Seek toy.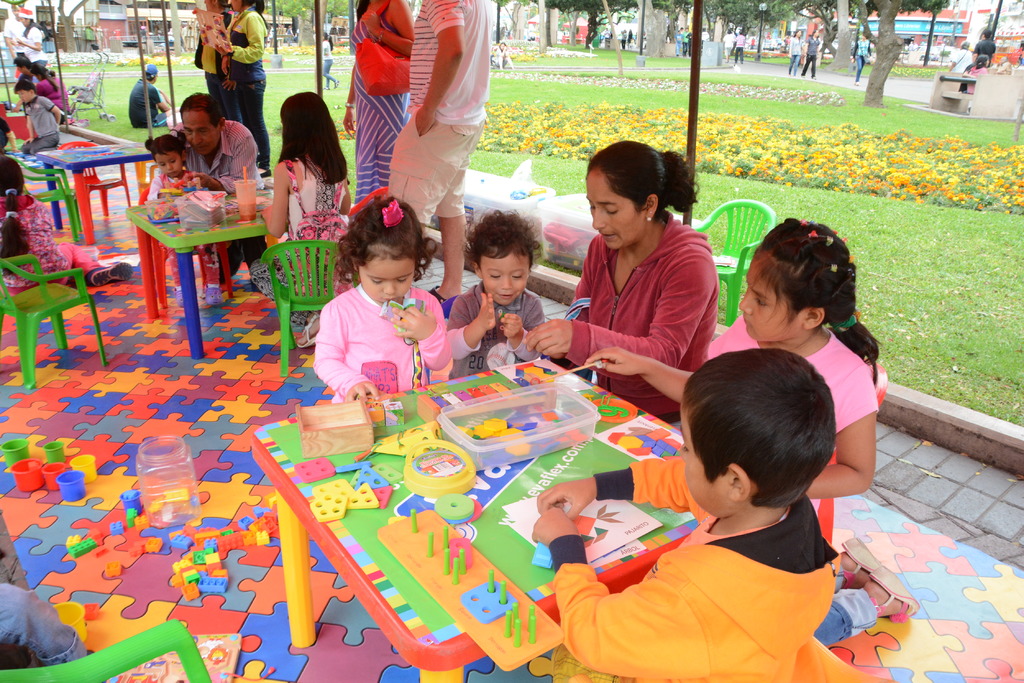
(left=497, top=582, right=508, bottom=603).
